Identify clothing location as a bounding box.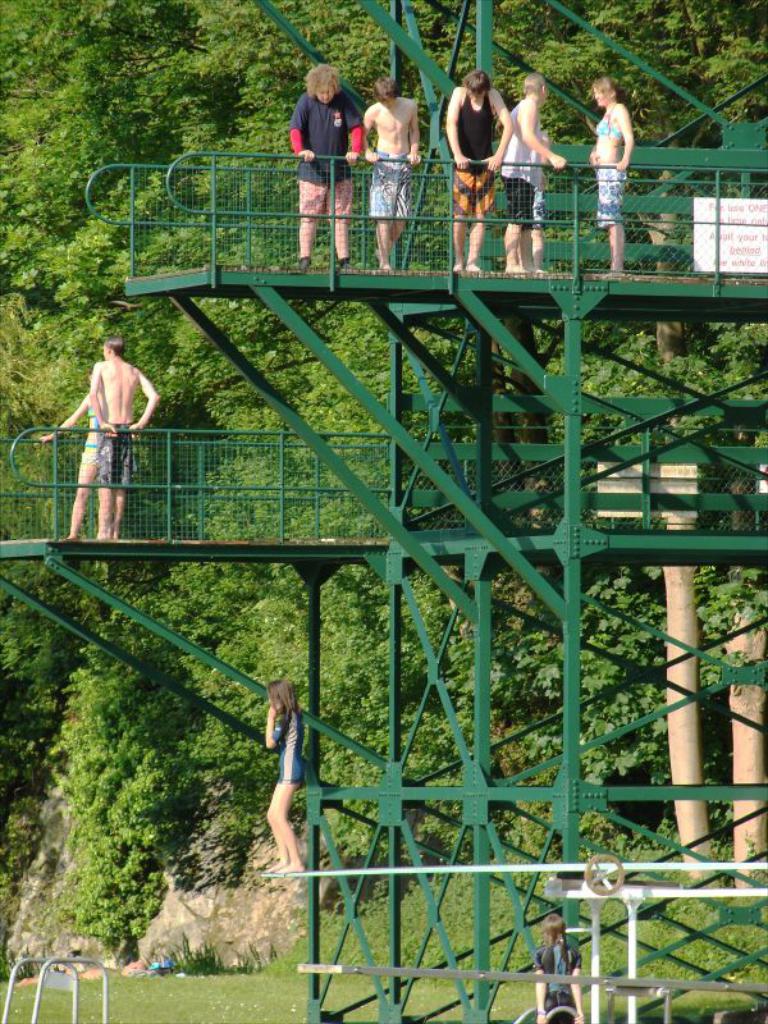
374:155:412:227.
